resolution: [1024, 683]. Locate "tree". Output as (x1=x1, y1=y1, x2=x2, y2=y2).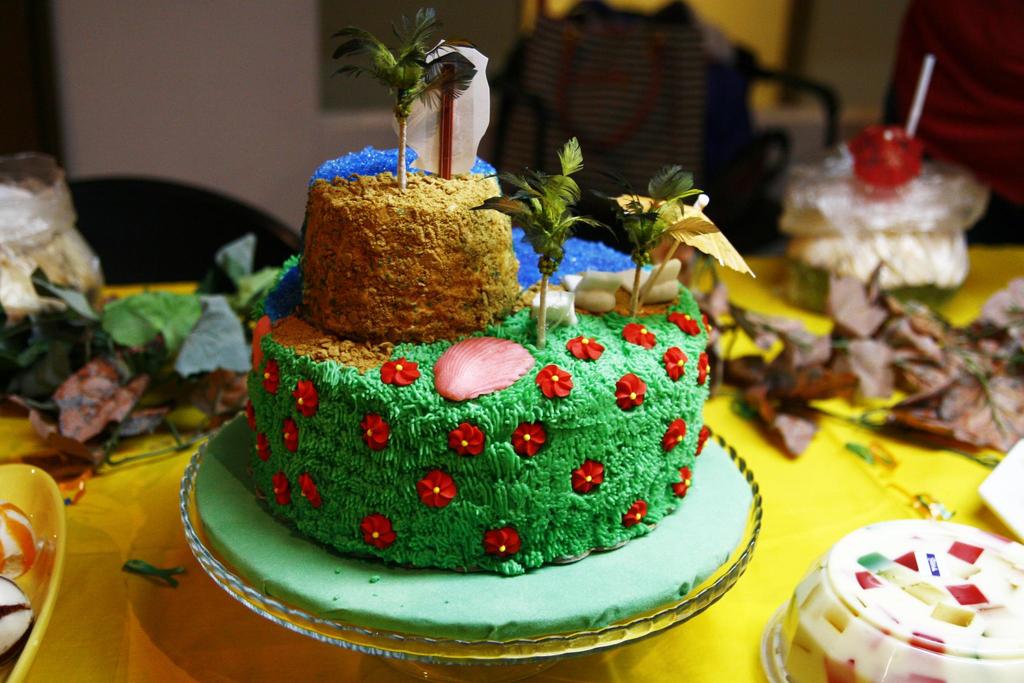
(x1=332, y1=7, x2=485, y2=174).
